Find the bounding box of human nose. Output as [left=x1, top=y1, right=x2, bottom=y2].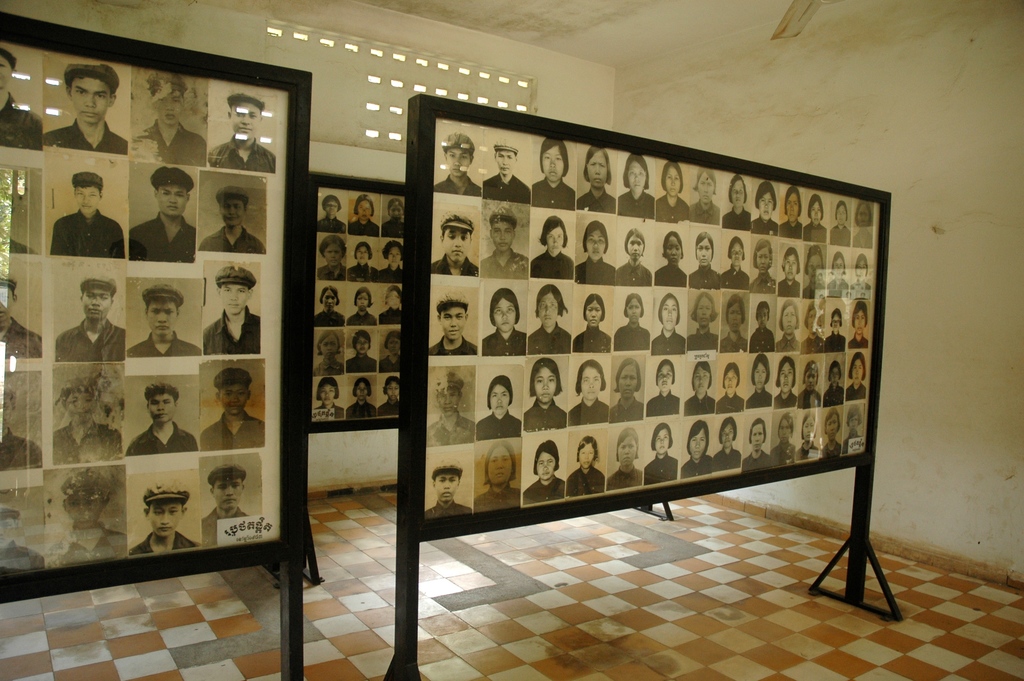
[left=785, top=374, right=788, bottom=379].
